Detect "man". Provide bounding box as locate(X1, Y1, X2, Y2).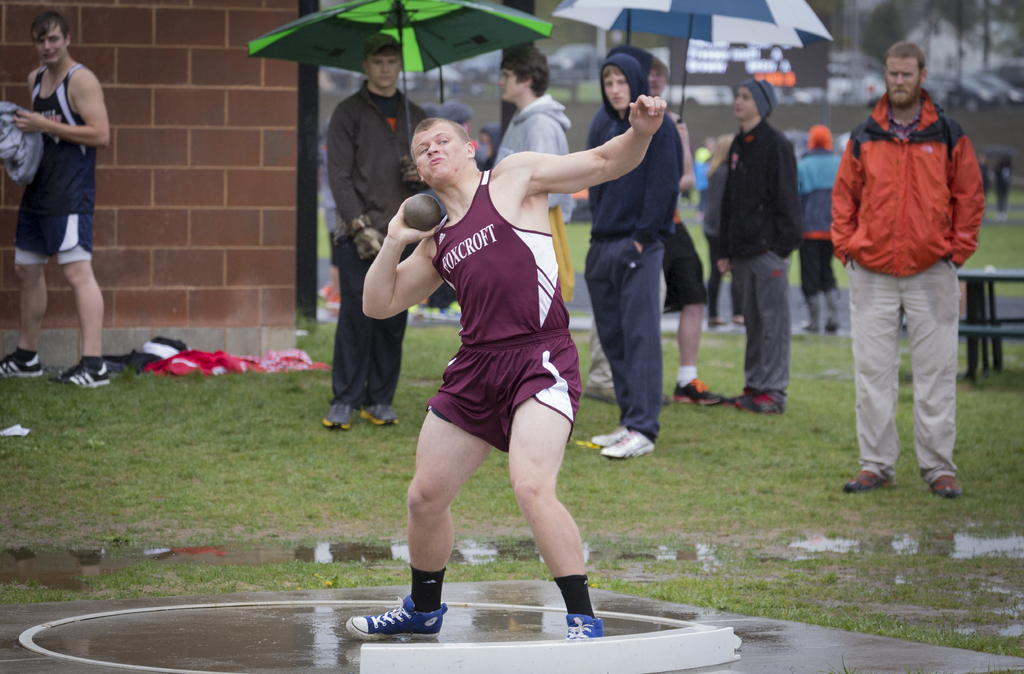
locate(579, 49, 685, 456).
